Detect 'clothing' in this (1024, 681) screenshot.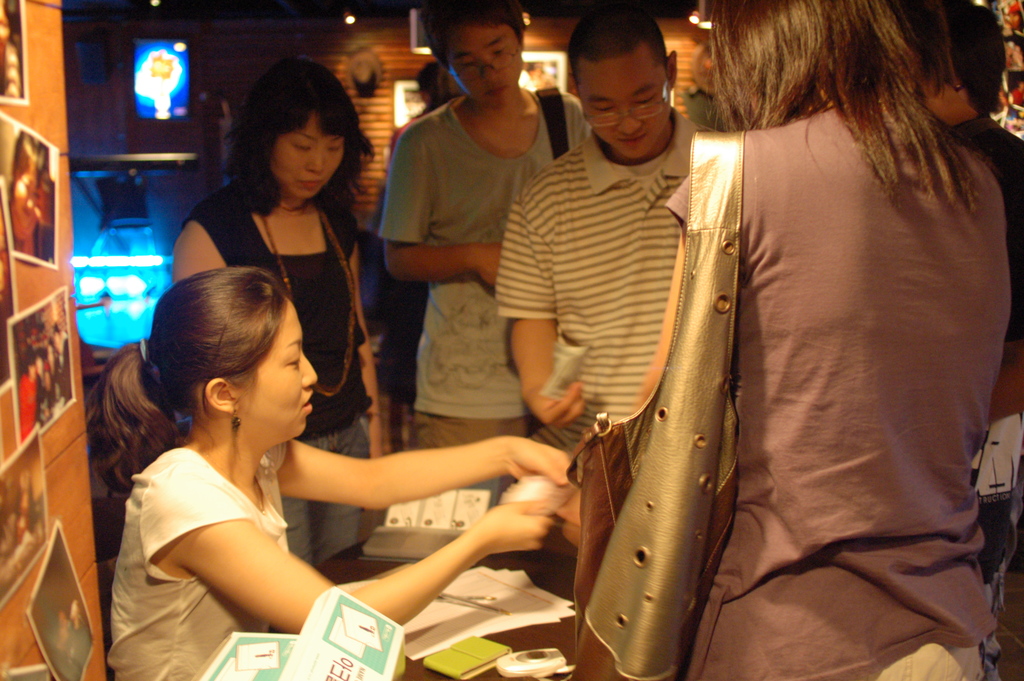
Detection: pyautogui.locateOnScreen(502, 10, 1004, 666).
